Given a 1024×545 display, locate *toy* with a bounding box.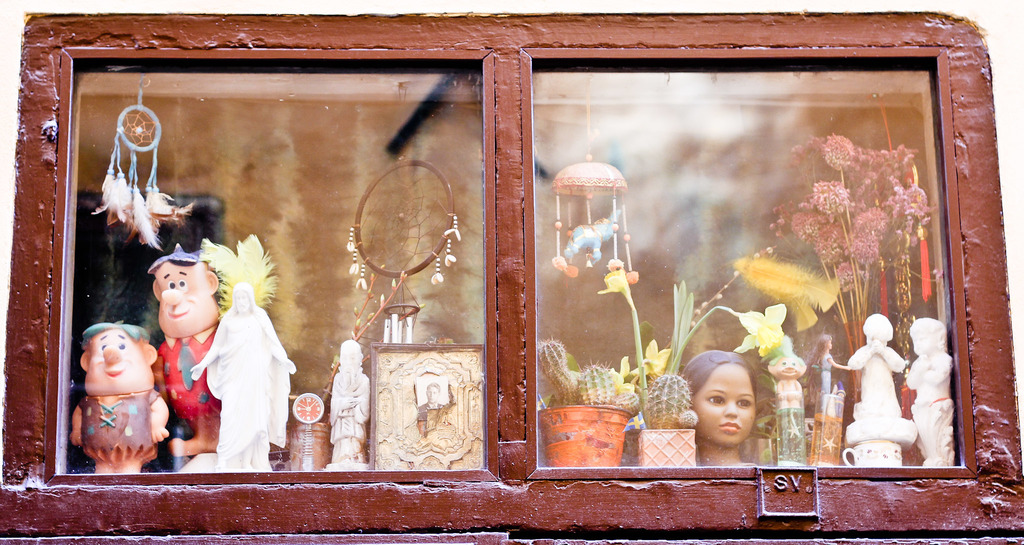
Located: box=[554, 94, 638, 283].
